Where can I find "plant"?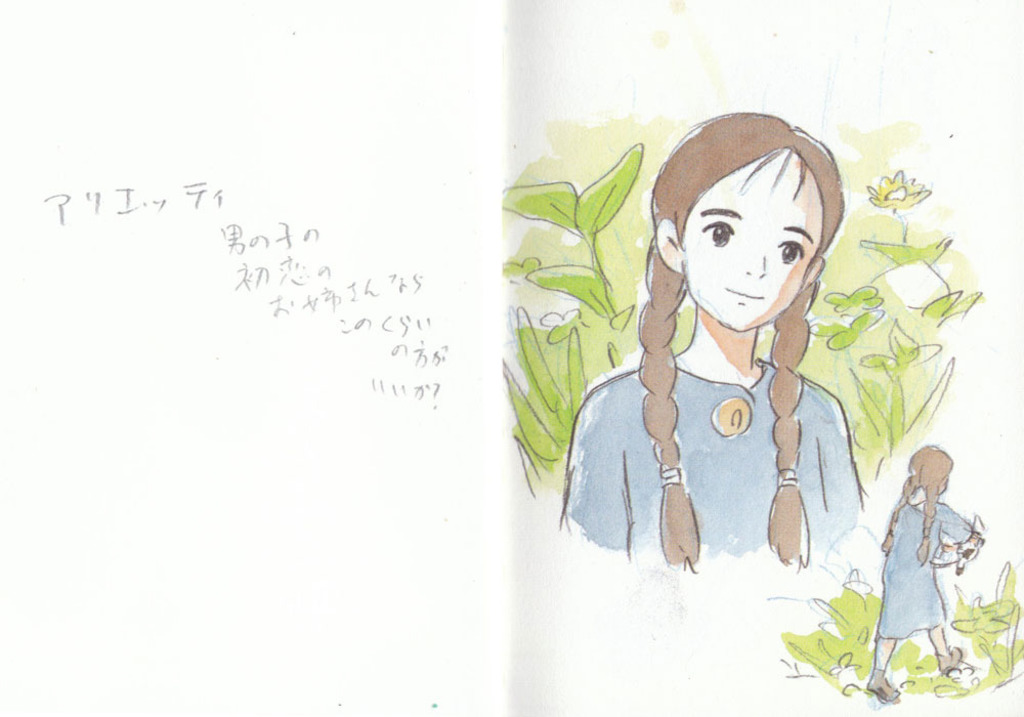
You can find it at 811 582 912 691.
